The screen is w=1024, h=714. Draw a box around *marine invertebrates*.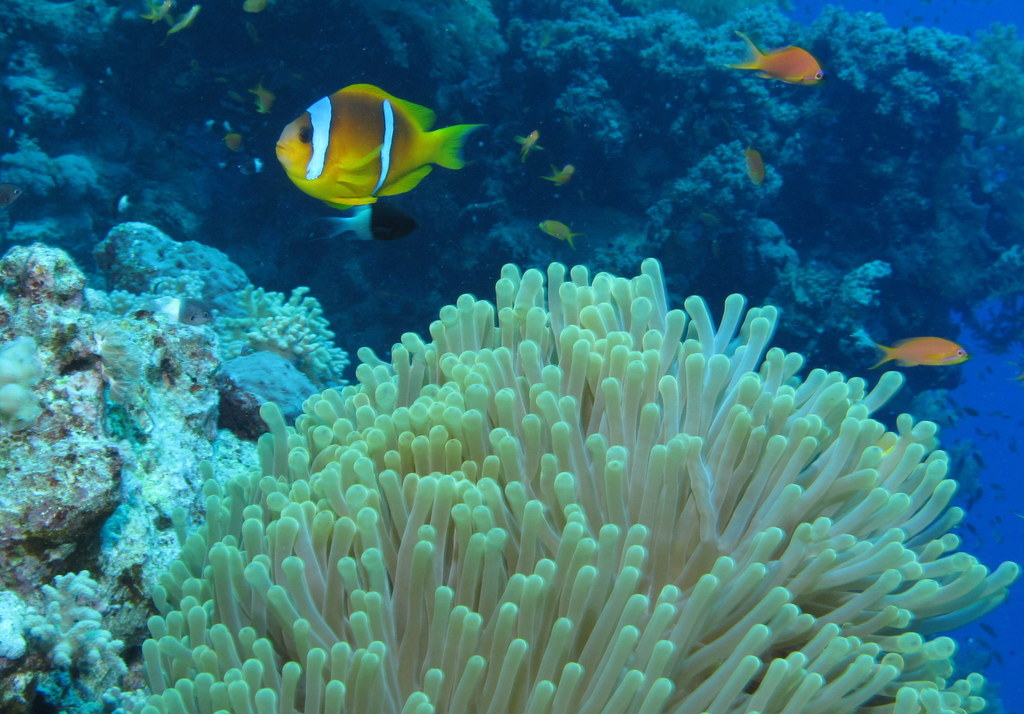
[x1=279, y1=82, x2=489, y2=209].
